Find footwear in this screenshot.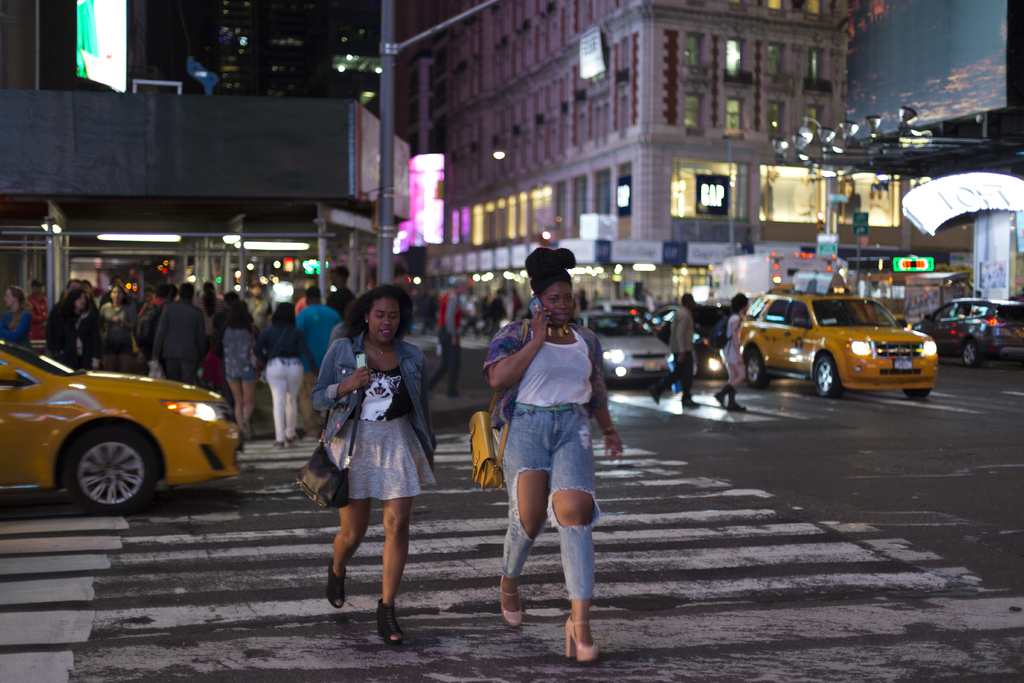
The bounding box for footwear is <box>647,384,662,406</box>.
